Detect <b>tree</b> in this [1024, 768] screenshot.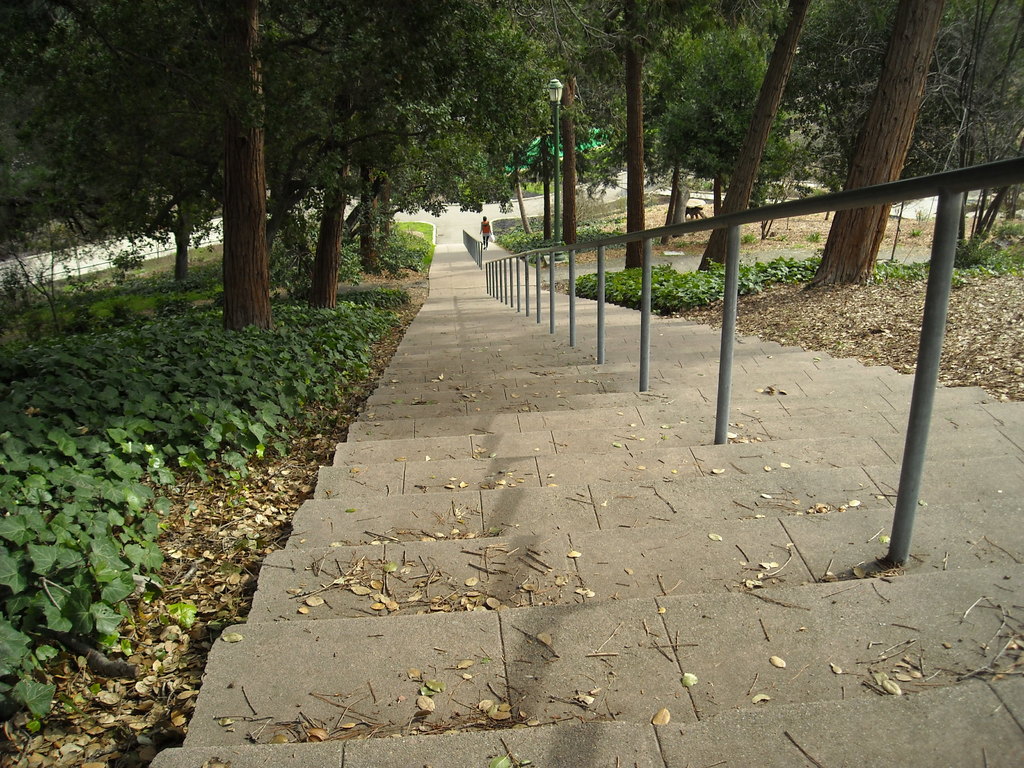
Detection: <box>588,0,687,265</box>.
